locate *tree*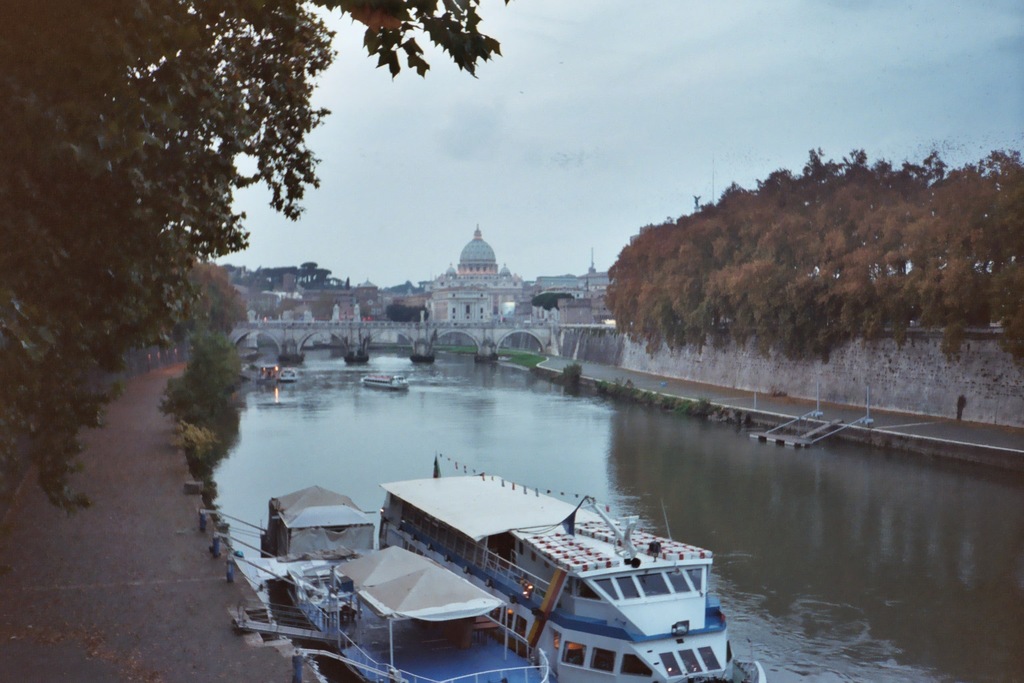
[597, 141, 1023, 364]
